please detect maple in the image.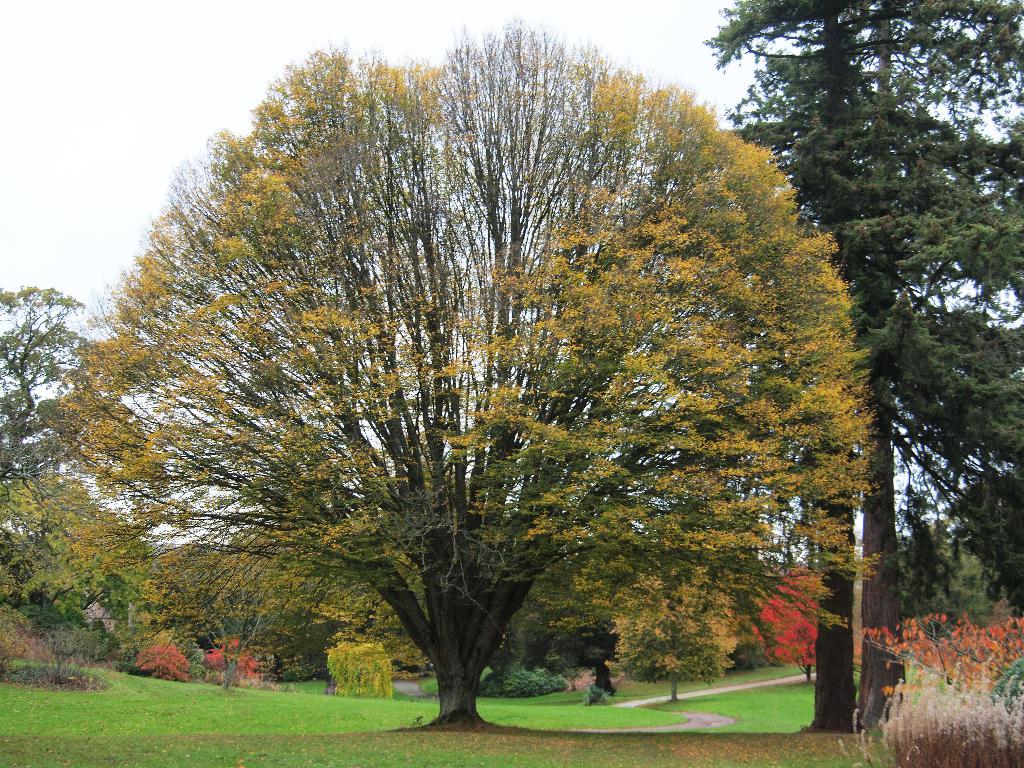
box(740, 564, 833, 682).
